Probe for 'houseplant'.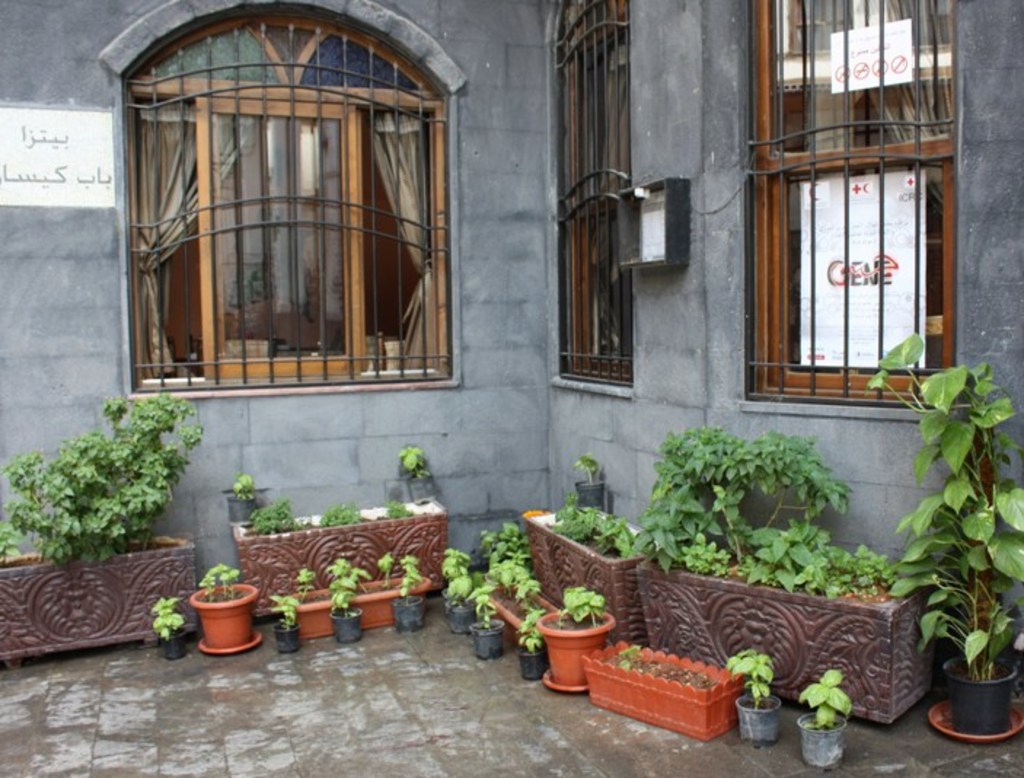
Probe result: 0:393:213:664.
